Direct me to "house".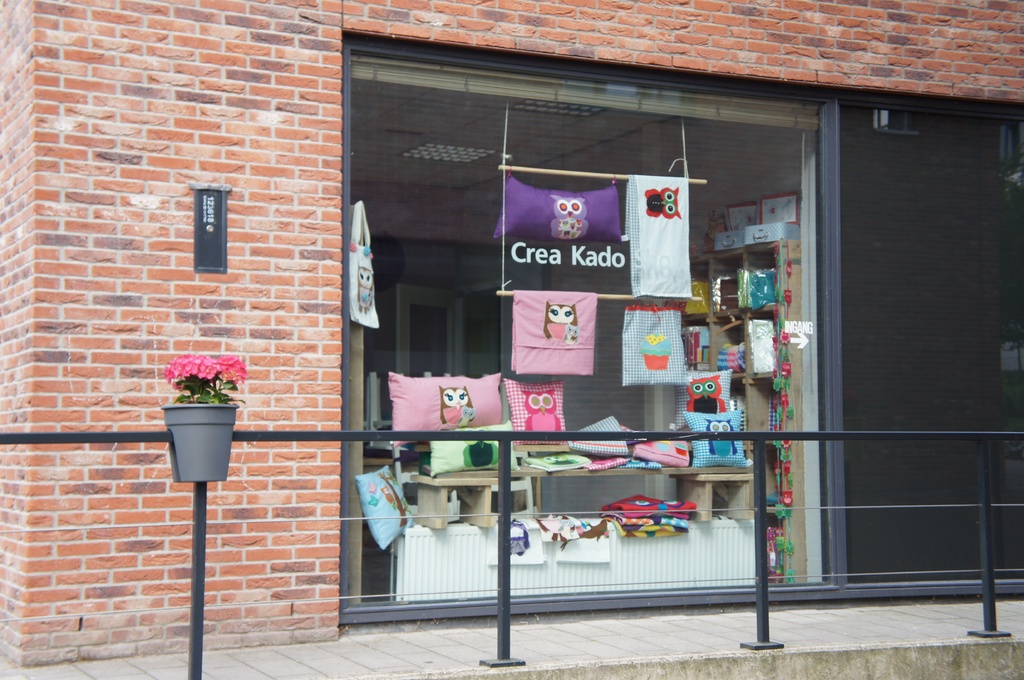
Direction: l=0, t=0, r=1023, b=672.
